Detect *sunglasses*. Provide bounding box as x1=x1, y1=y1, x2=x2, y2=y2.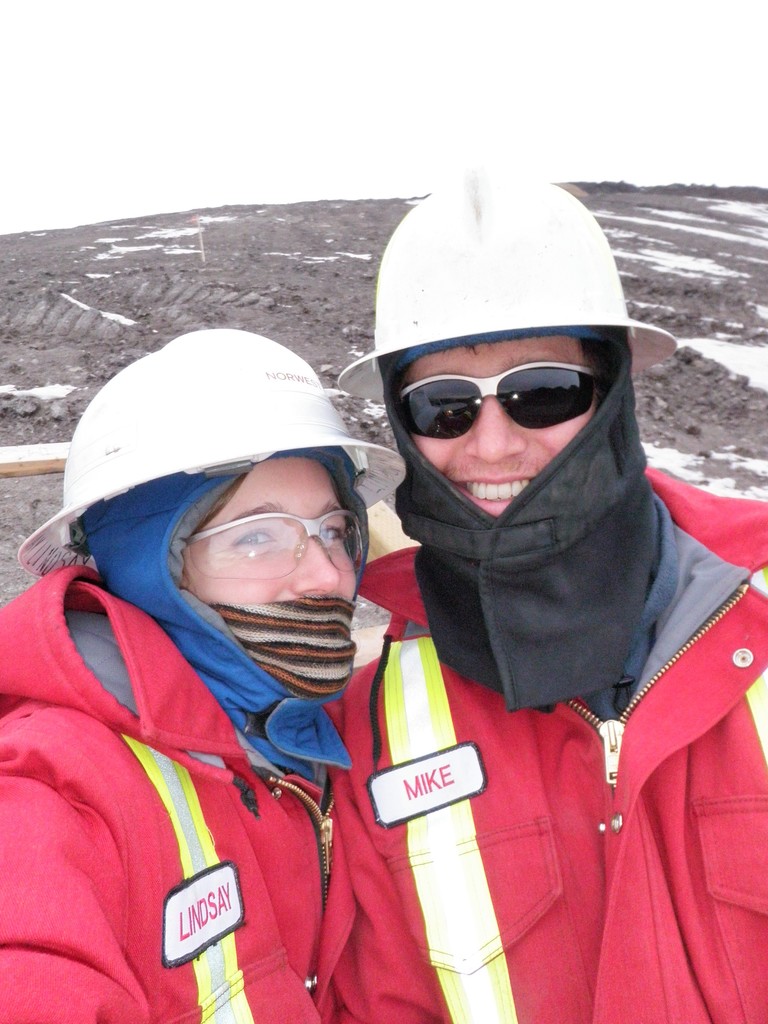
x1=176, y1=504, x2=373, y2=577.
